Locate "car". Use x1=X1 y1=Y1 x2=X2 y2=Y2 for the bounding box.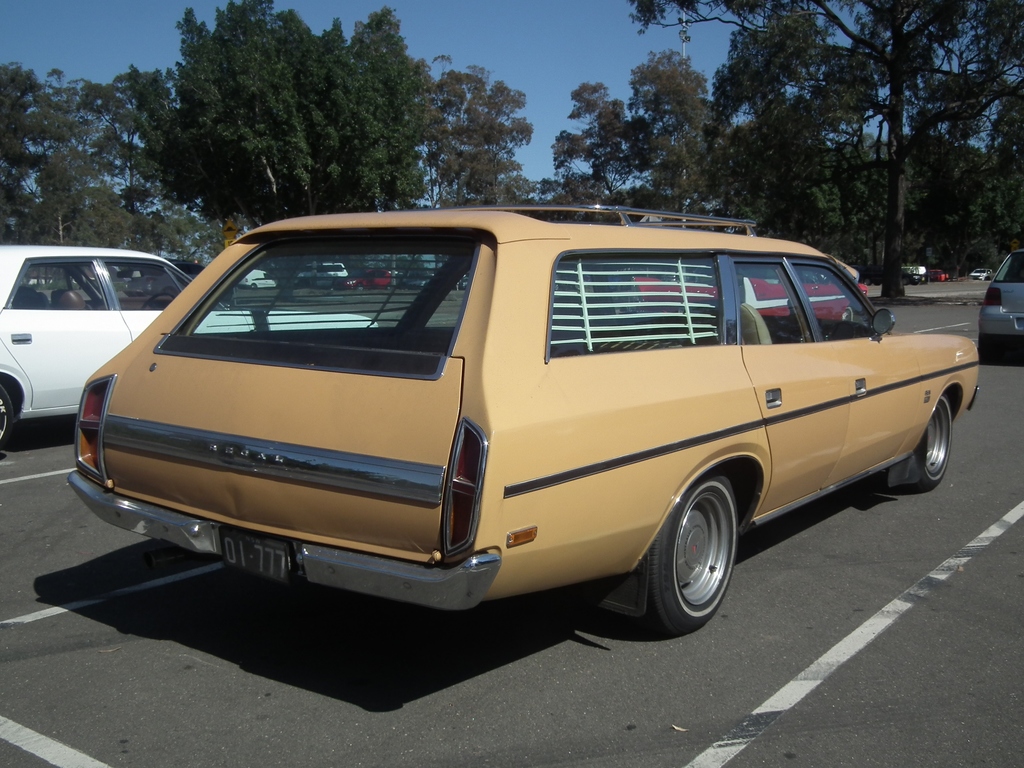
x1=335 y1=271 x2=397 y2=285.
